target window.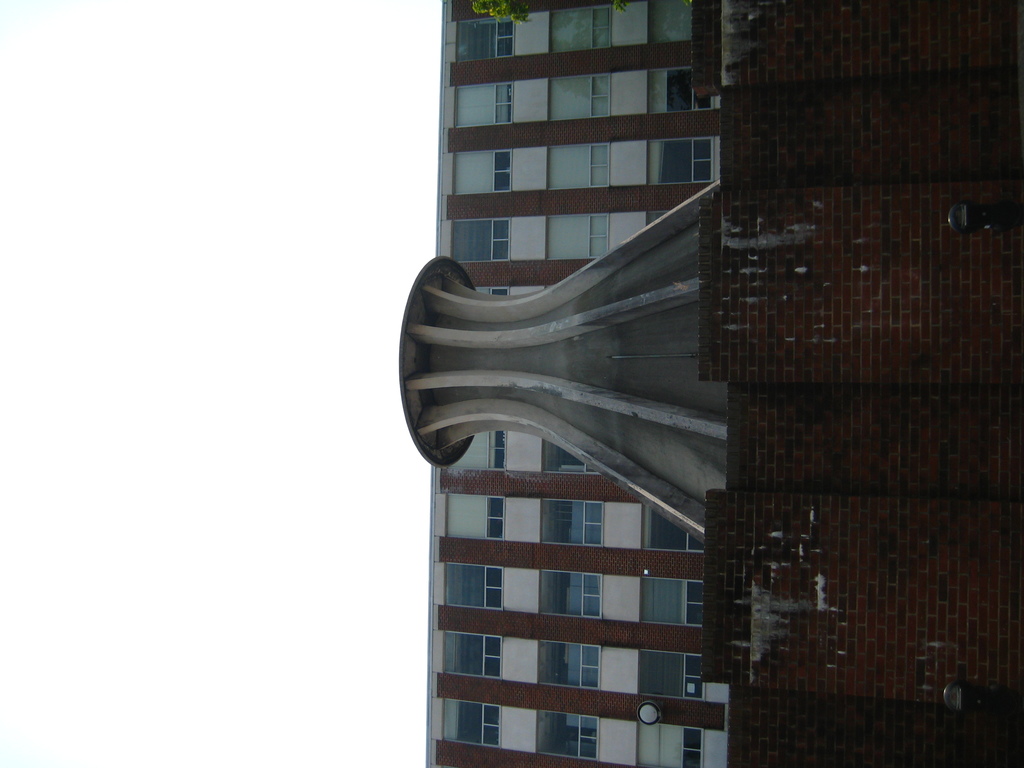
Target region: select_region(449, 216, 509, 266).
